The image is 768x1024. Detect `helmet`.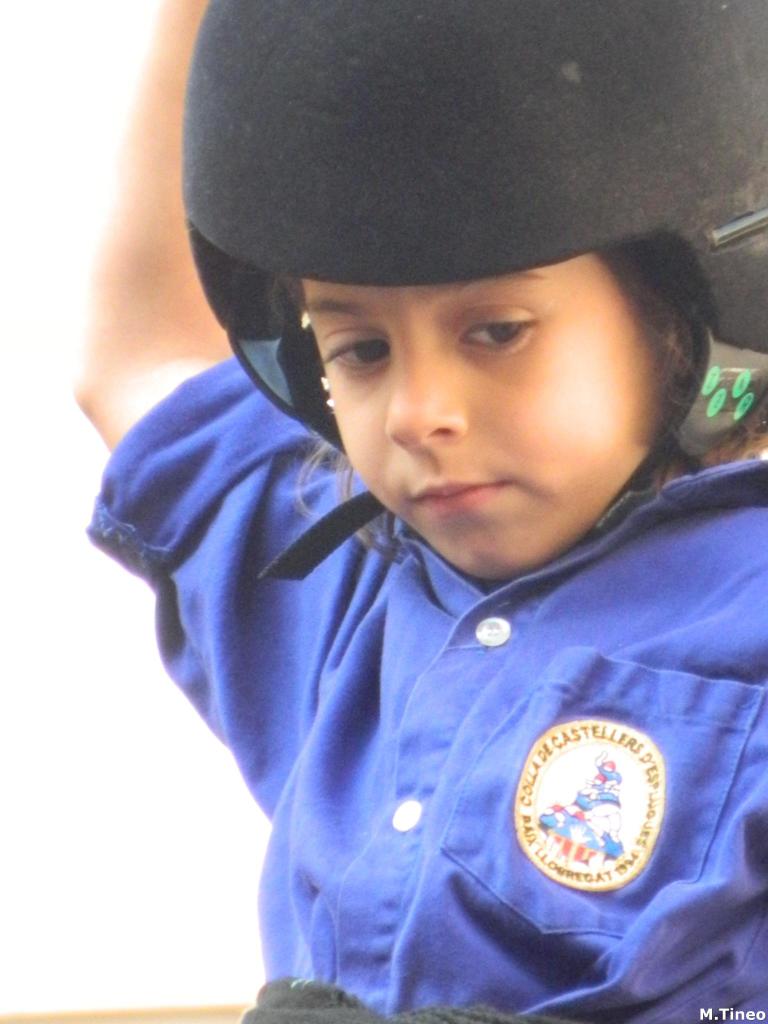
Detection: detection(177, 0, 767, 579).
